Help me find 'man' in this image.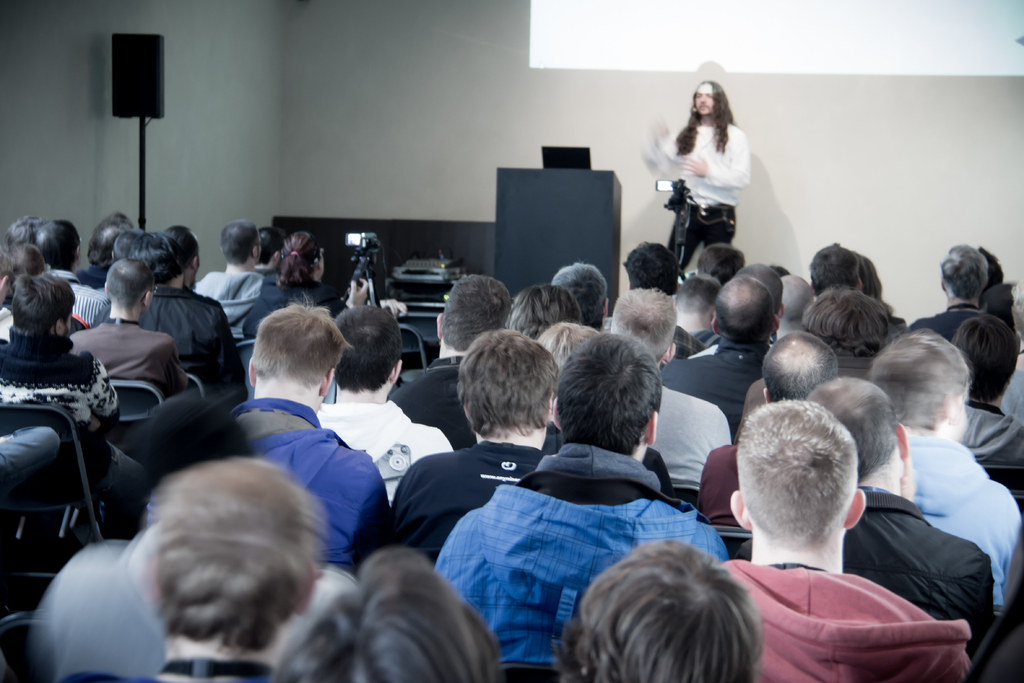
Found it: [left=806, top=239, right=863, bottom=302].
